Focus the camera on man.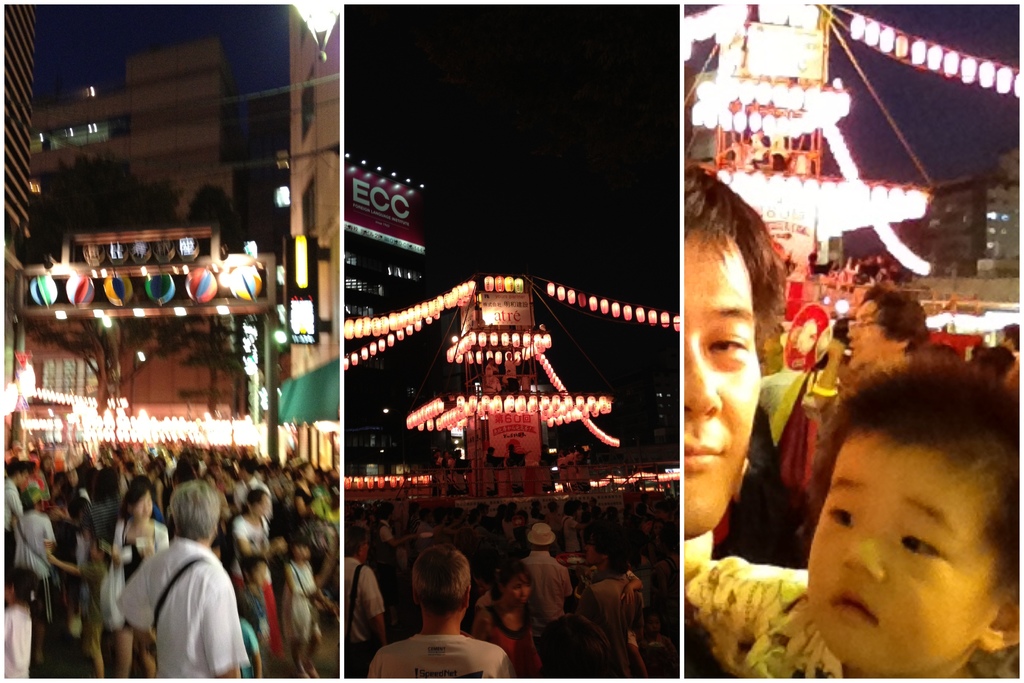
Focus region: 366 545 519 682.
